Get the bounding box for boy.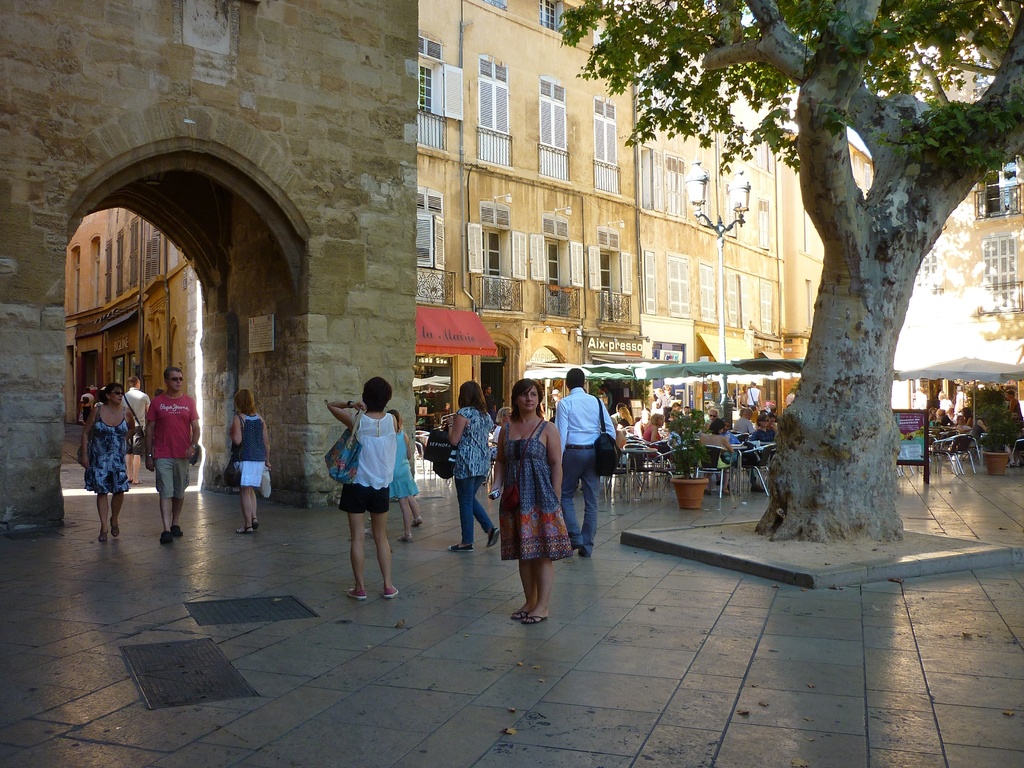
{"left": 120, "top": 377, "right": 149, "bottom": 481}.
